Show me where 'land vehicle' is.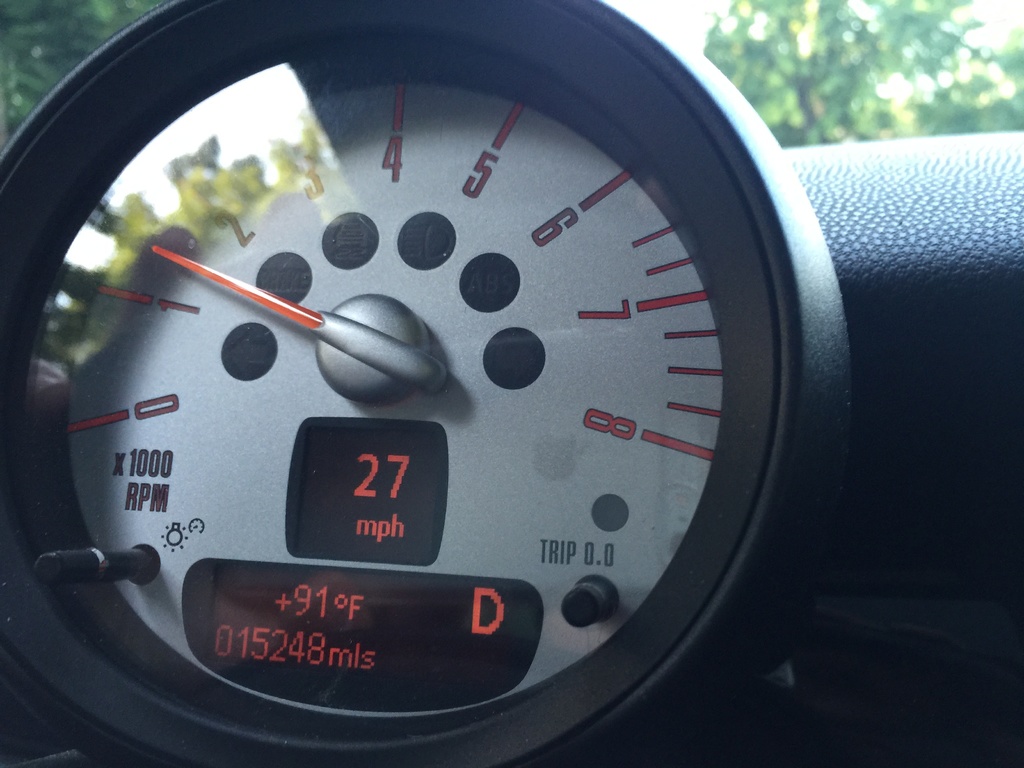
'land vehicle' is at {"x1": 0, "y1": 0, "x2": 890, "y2": 767}.
